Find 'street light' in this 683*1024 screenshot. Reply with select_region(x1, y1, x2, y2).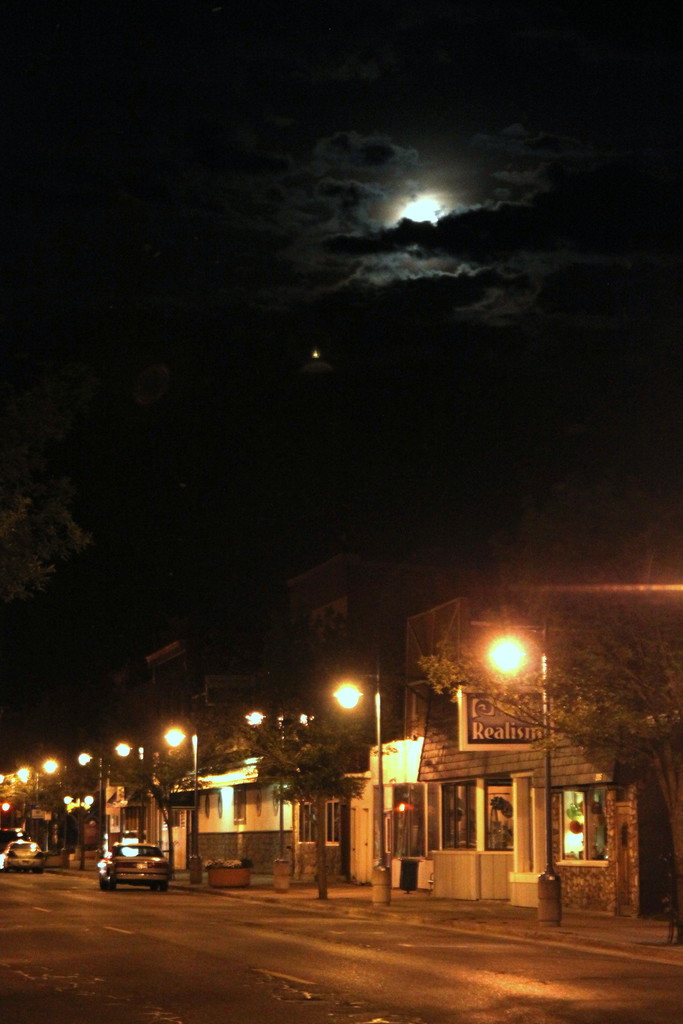
select_region(484, 641, 559, 913).
